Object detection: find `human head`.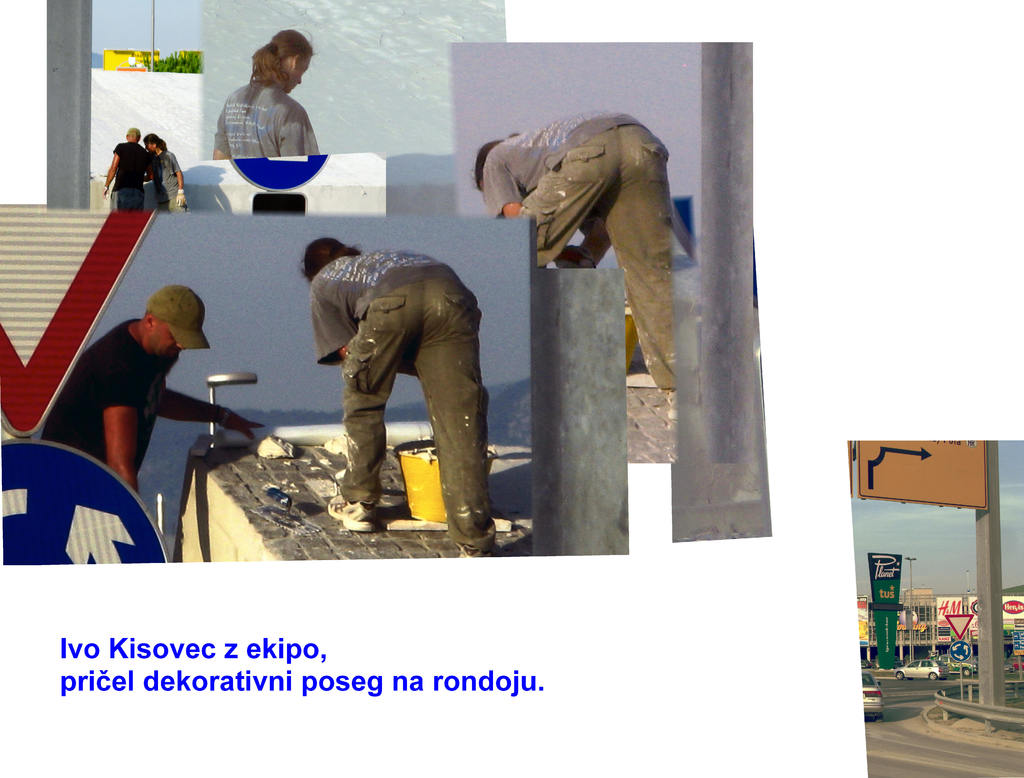
[left=471, top=133, right=513, bottom=195].
